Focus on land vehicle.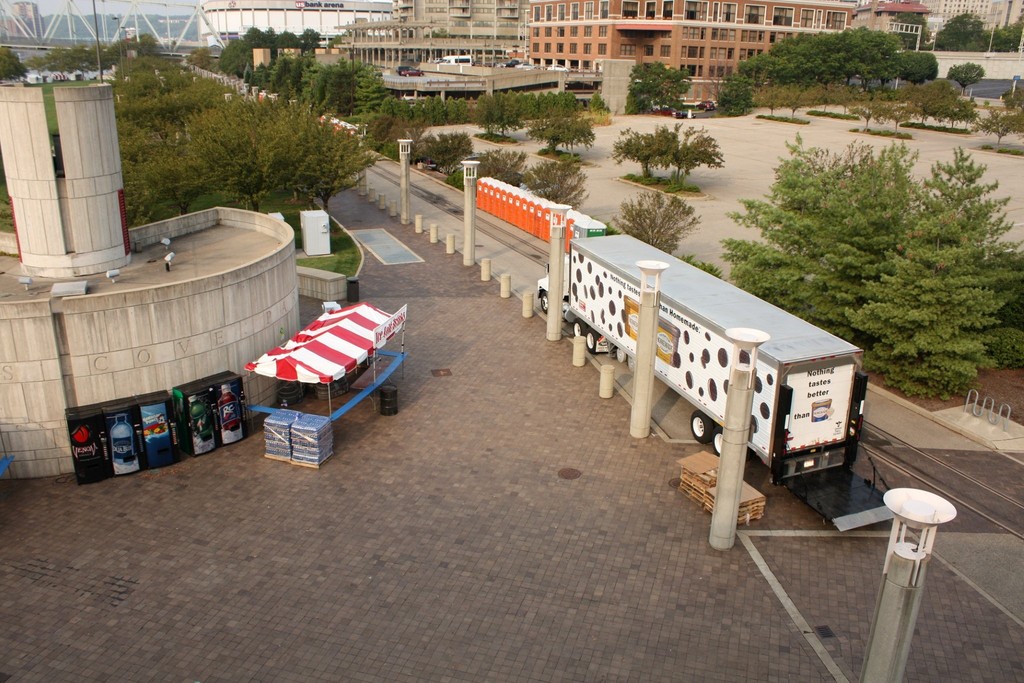
Focused at (497,57,522,67).
